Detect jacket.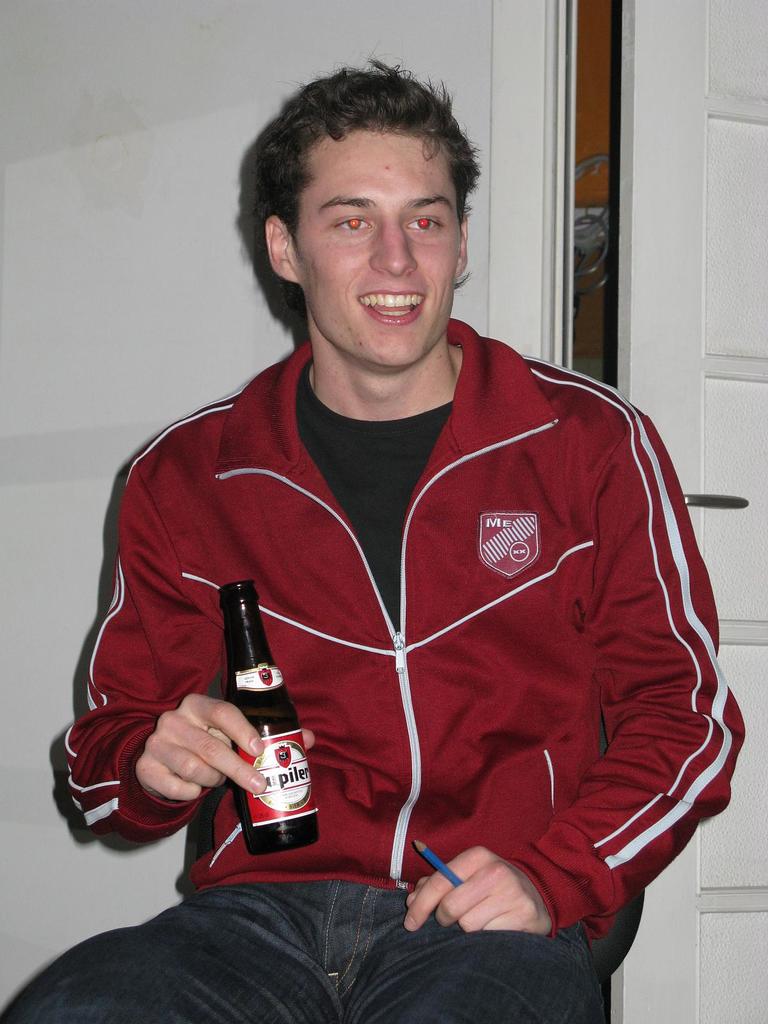
Detected at pyautogui.locateOnScreen(67, 191, 737, 959).
